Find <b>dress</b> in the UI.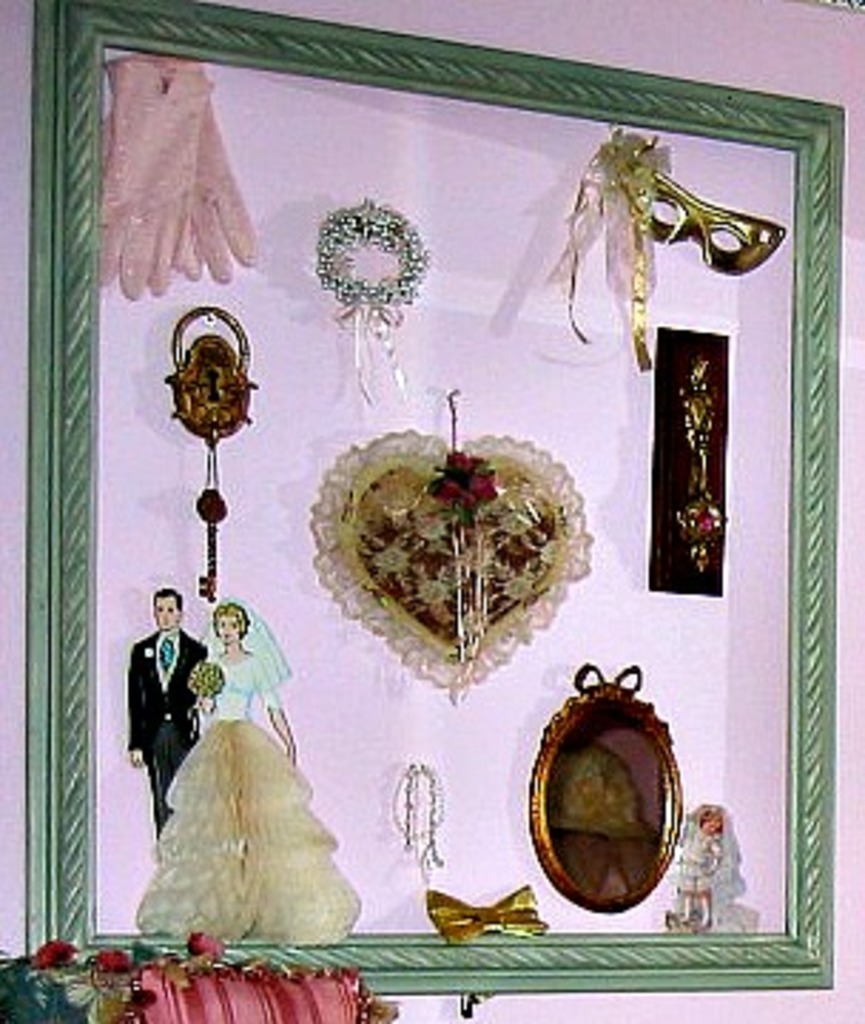
UI element at detection(131, 651, 361, 942).
